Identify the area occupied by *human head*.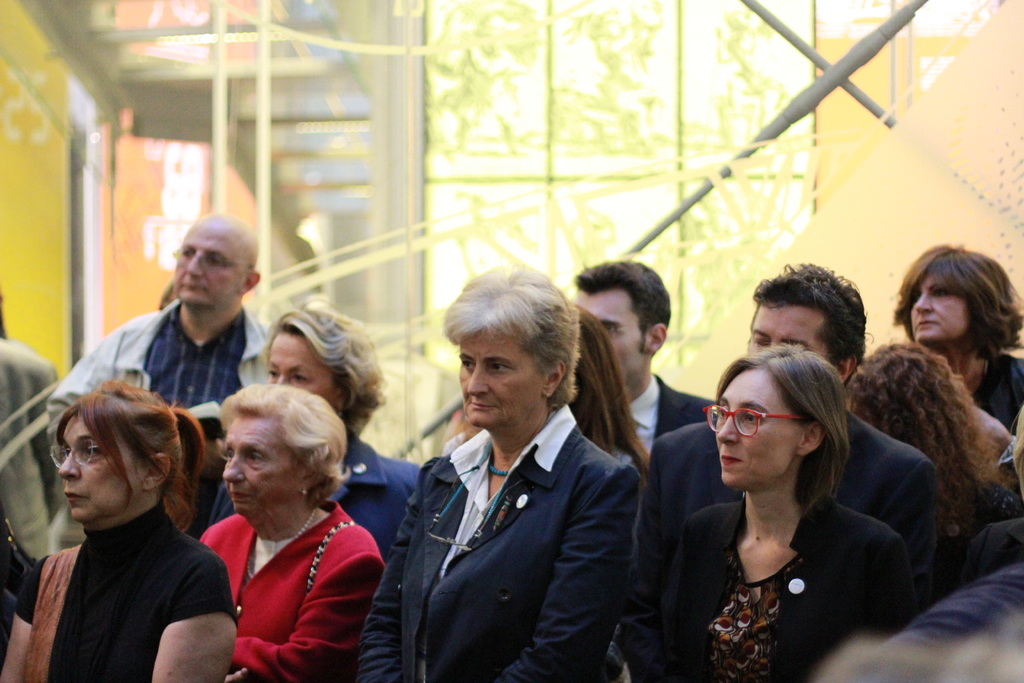
Area: crop(59, 383, 180, 520).
